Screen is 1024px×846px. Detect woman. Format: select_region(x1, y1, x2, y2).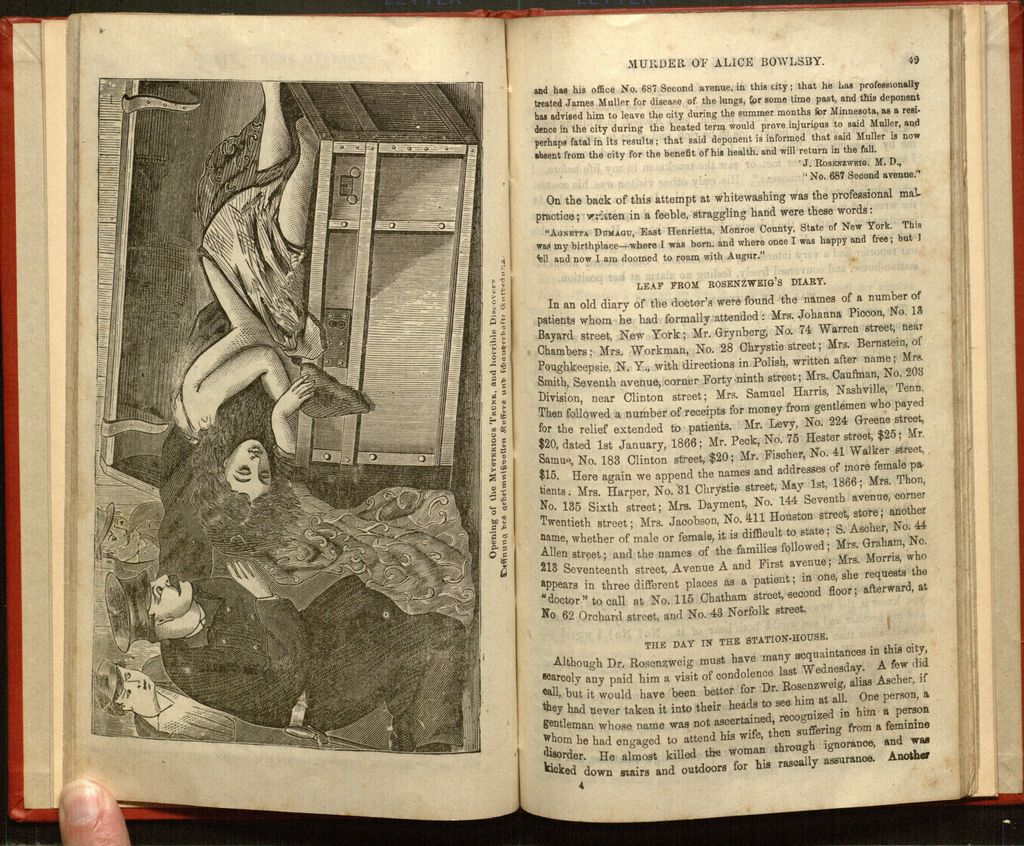
select_region(156, 86, 319, 570).
